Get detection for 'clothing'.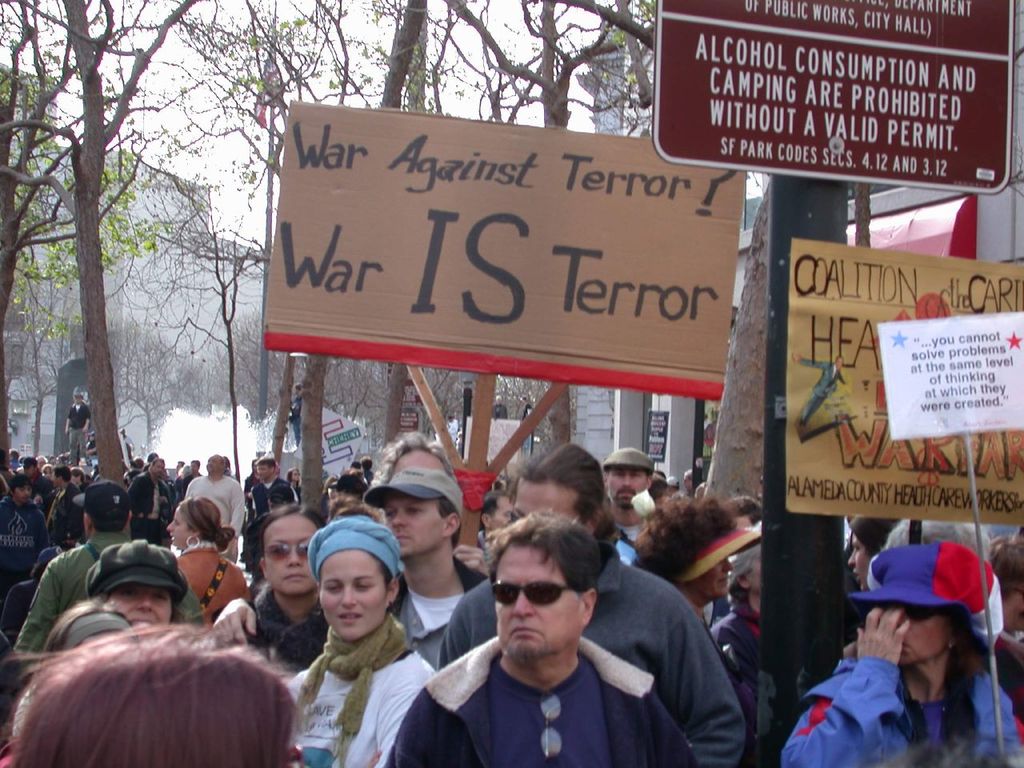
Detection: {"left": 174, "top": 542, "right": 238, "bottom": 614}.
